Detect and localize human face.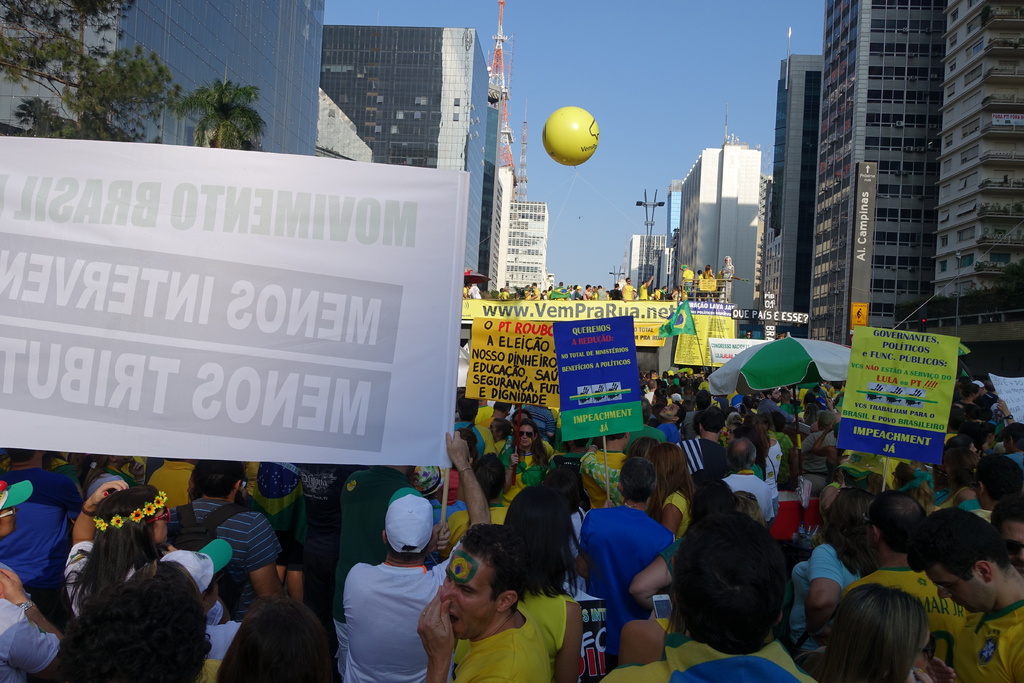
Localized at box=[0, 507, 17, 531].
